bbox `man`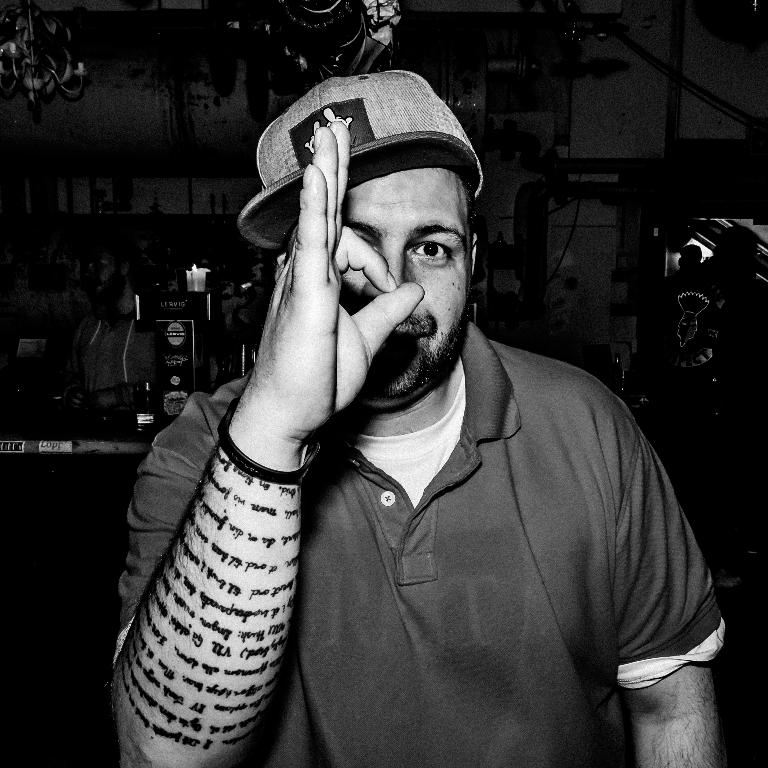
bbox(99, 65, 727, 767)
